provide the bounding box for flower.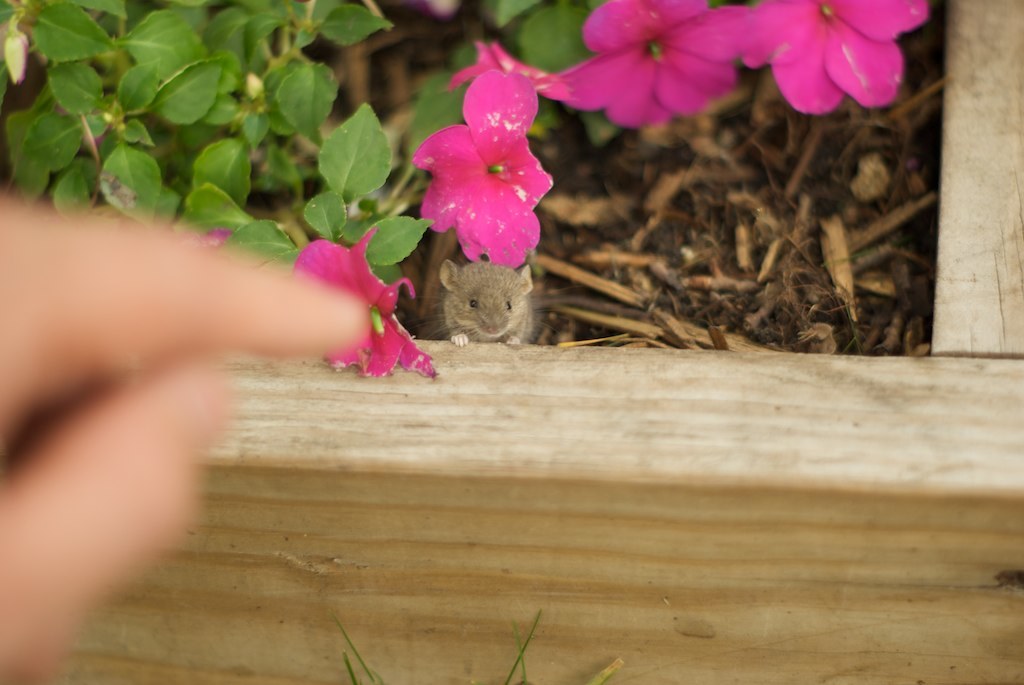
region(545, 0, 755, 130).
